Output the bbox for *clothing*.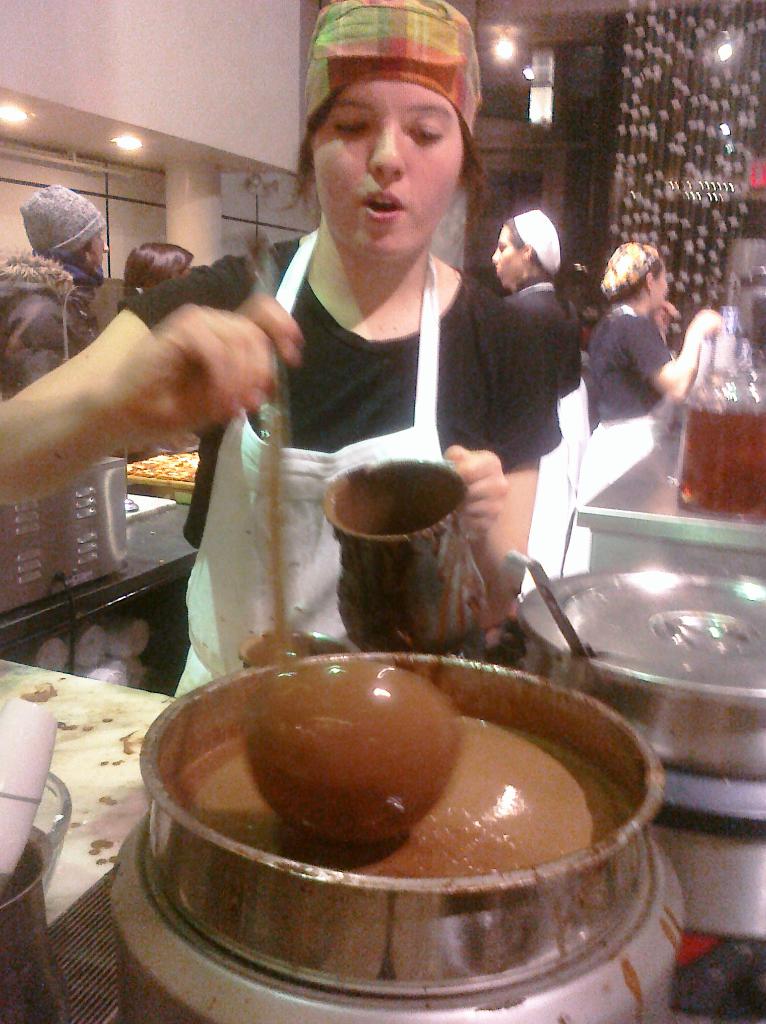
Rect(567, 299, 679, 577).
